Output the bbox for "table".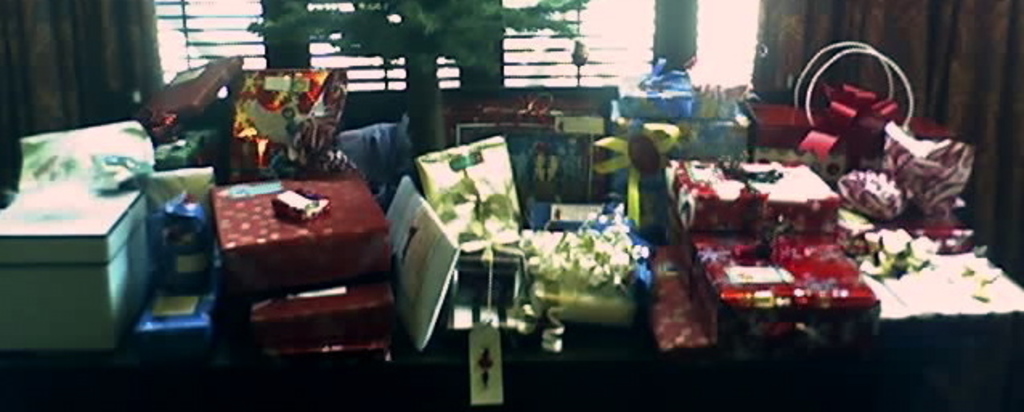
l=0, t=223, r=1022, b=410.
